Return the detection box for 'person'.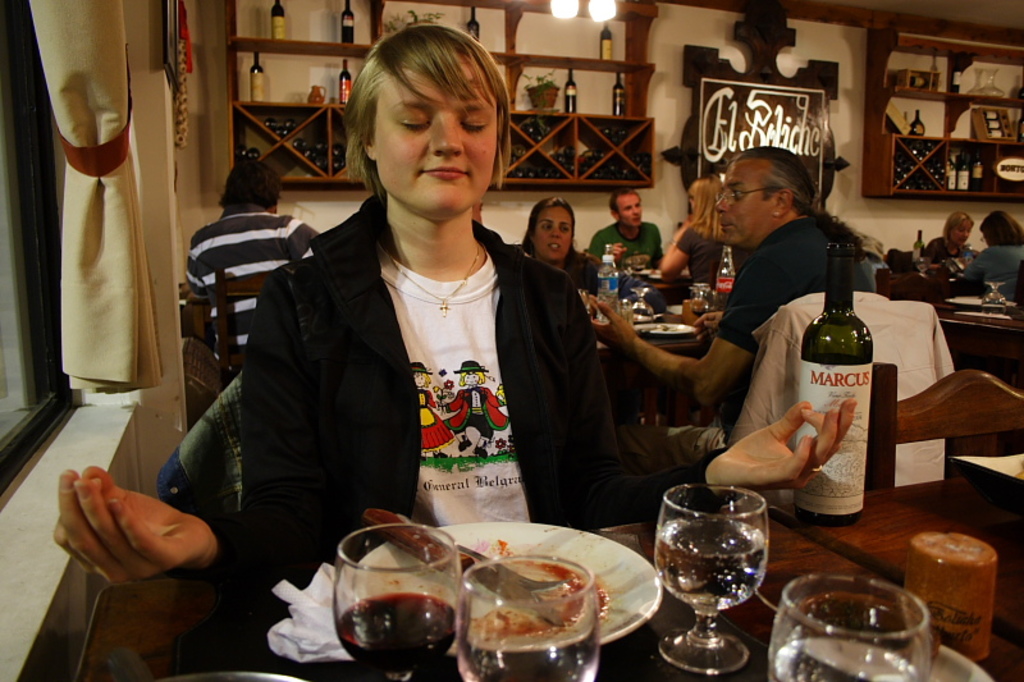
bbox=(182, 157, 323, 354).
